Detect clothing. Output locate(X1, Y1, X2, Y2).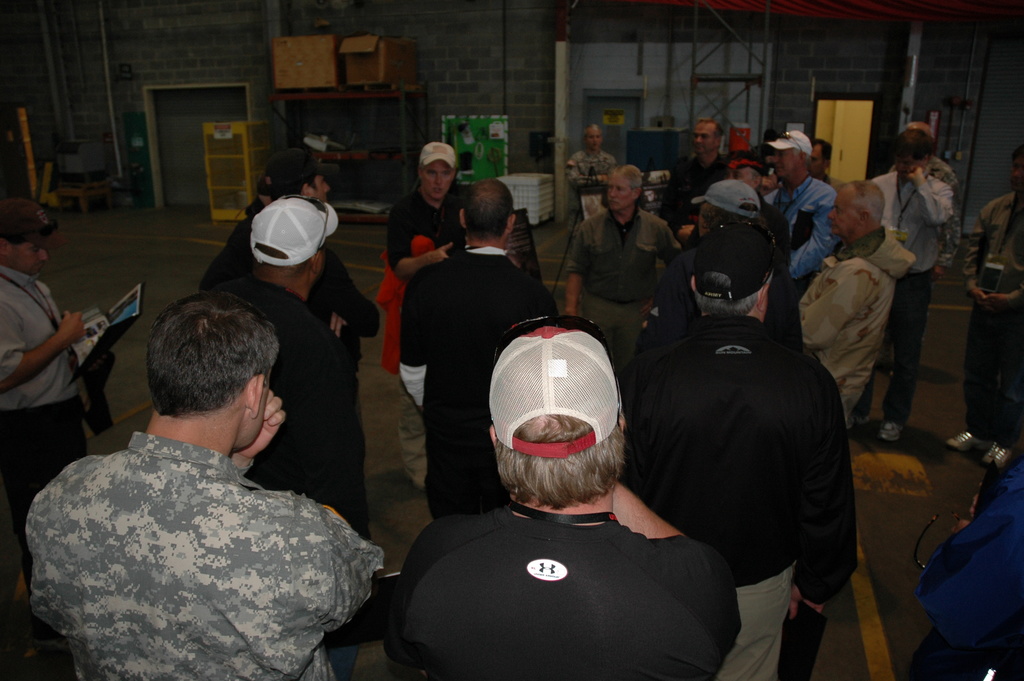
locate(762, 127, 820, 152).
